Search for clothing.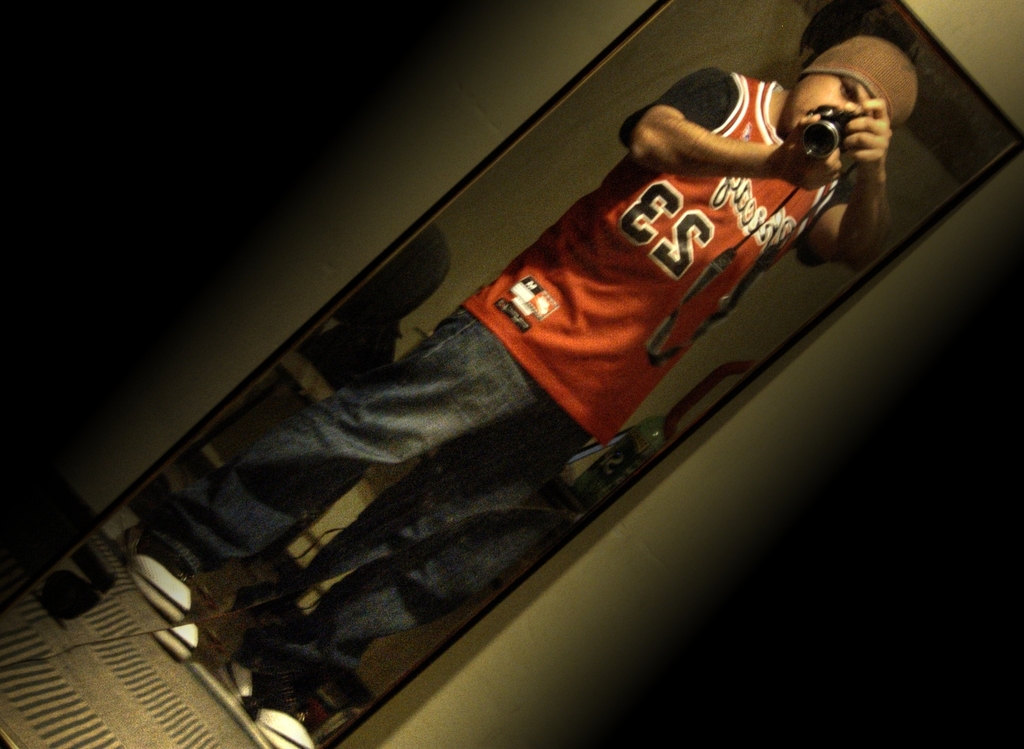
Found at x1=457, y1=91, x2=879, y2=443.
